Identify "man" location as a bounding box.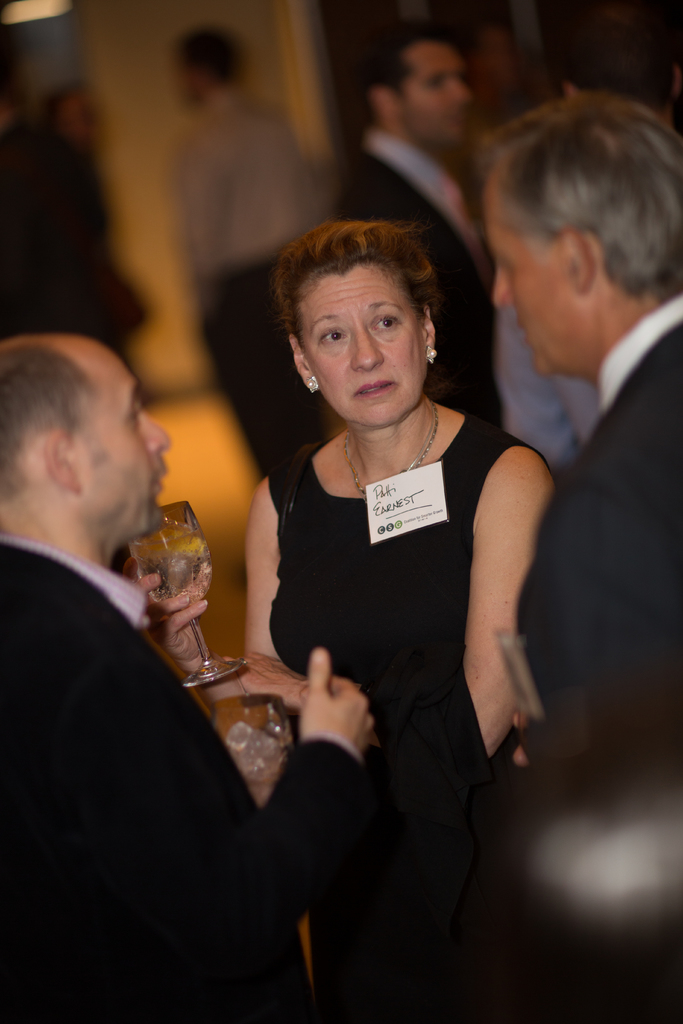
region(0, 333, 384, 1023).
